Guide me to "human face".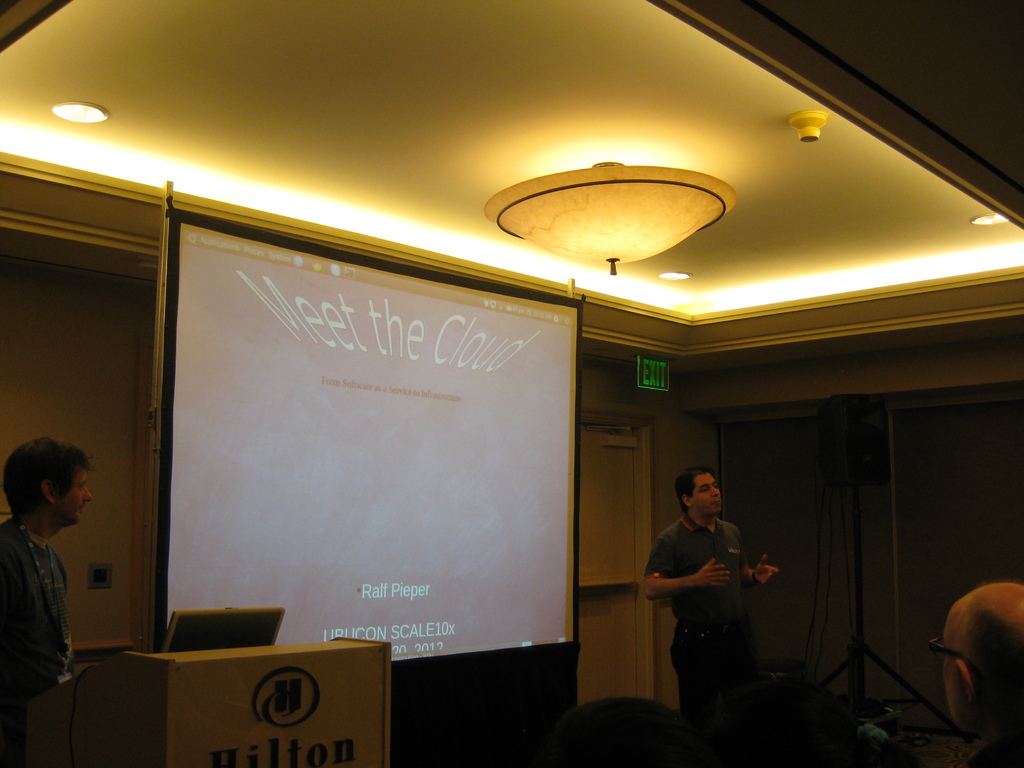
Guidance: {"x1": 55, "y1": 465, "x2": 96, "y2": 529}.
